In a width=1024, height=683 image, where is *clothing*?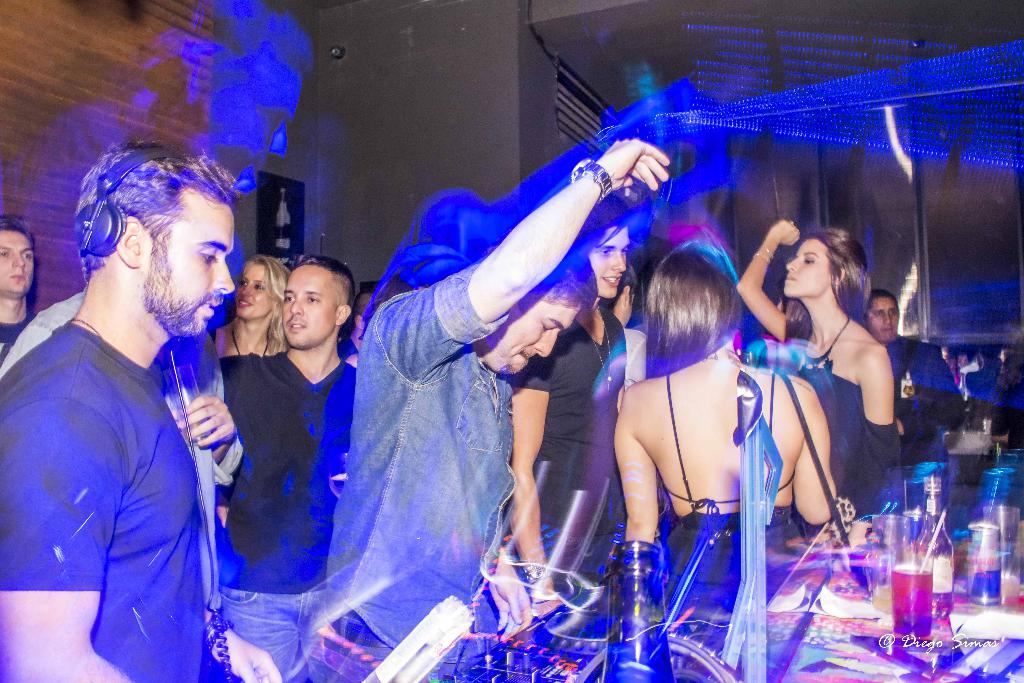
select_region(316, 259, 513, 675).
